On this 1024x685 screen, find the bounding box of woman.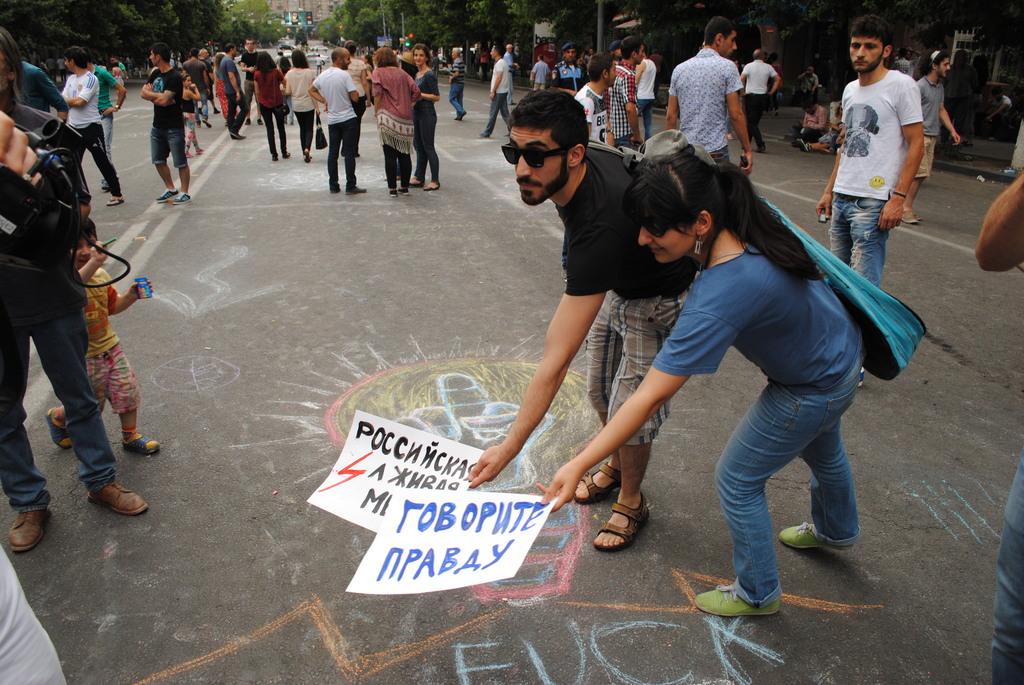
Bounding box: 253,48,289,160.
